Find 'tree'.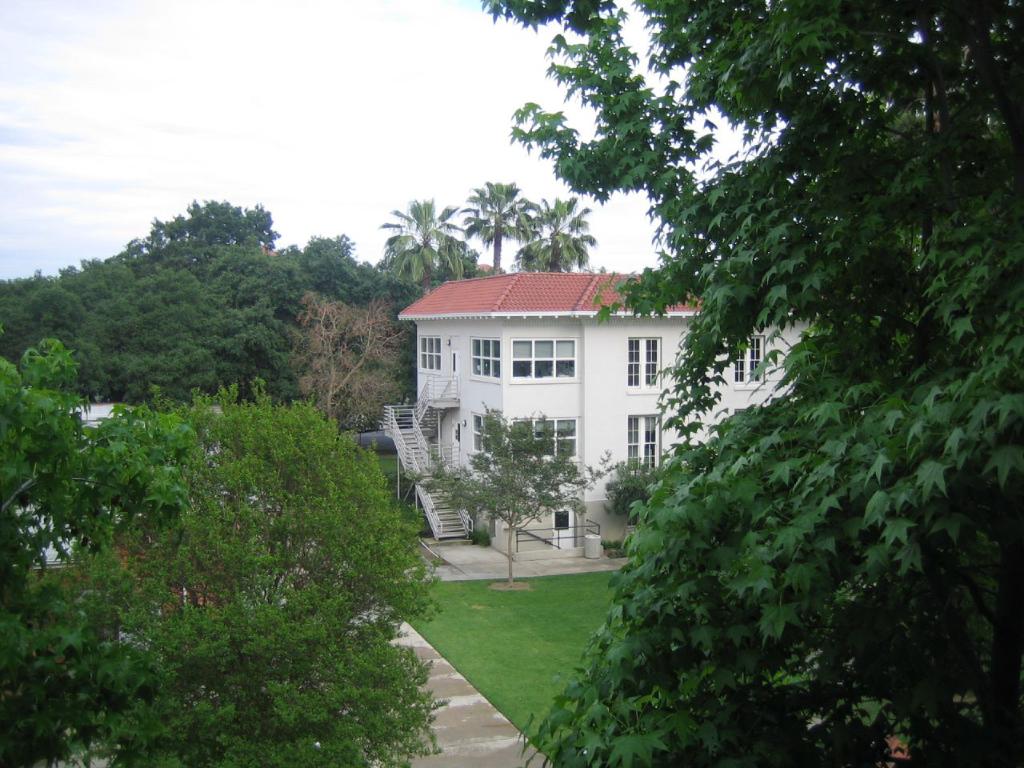
[599,450,661,515].
